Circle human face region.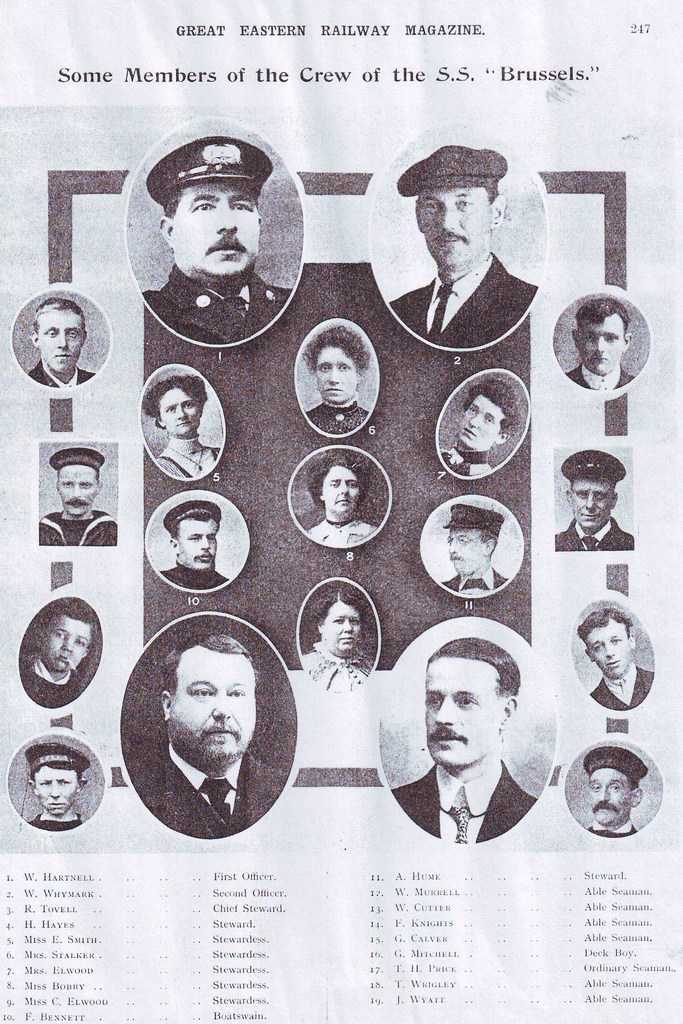
Region: crop(38, 765, 84, 814).
